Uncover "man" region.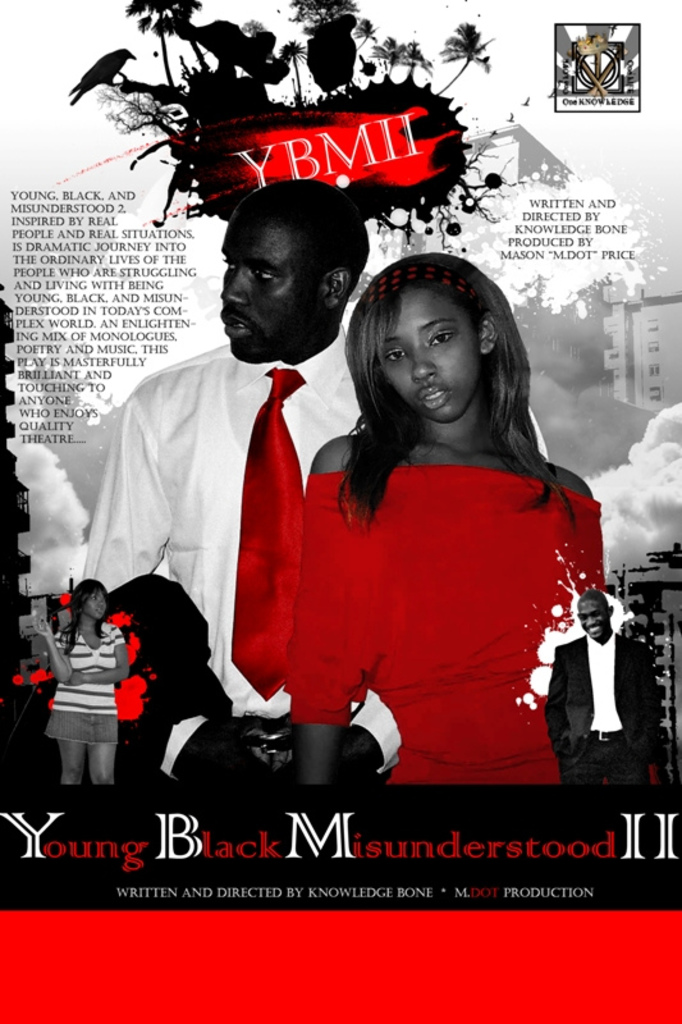
Uncovered: (77, 175, 564, 796).
